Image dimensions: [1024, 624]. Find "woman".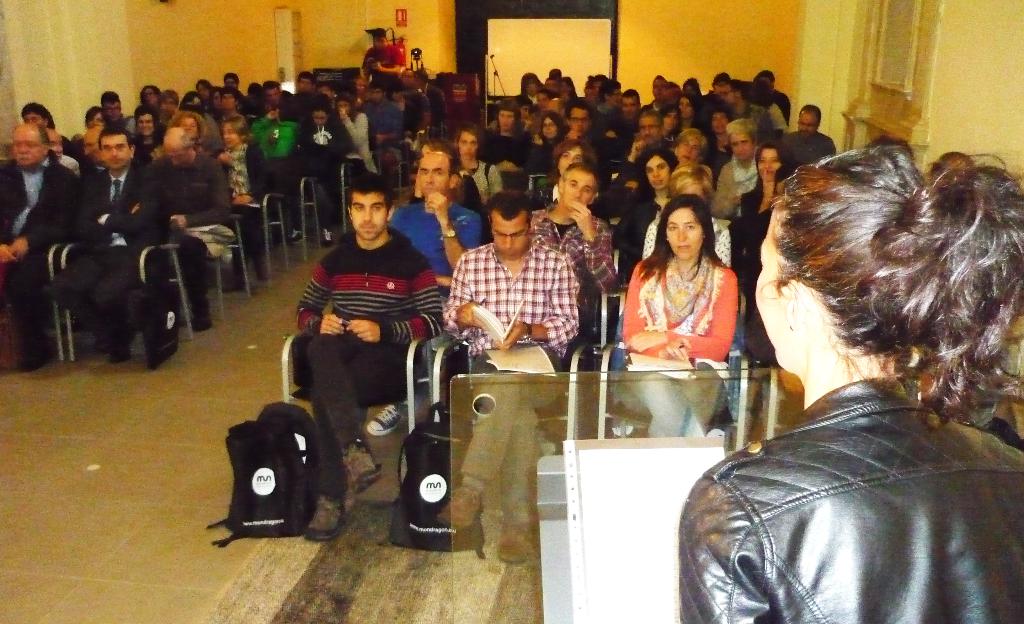
bbox(141, 83, 162, 111).
